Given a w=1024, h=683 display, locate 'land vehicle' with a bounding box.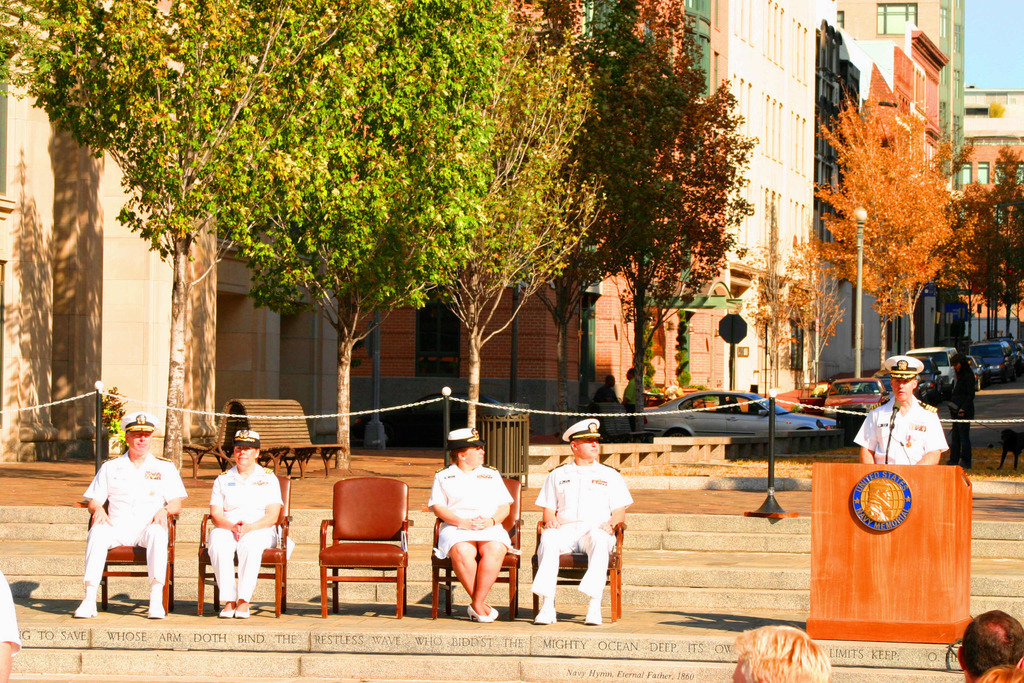
Located: x1=631, y1=393, x2=862, y2=466.
